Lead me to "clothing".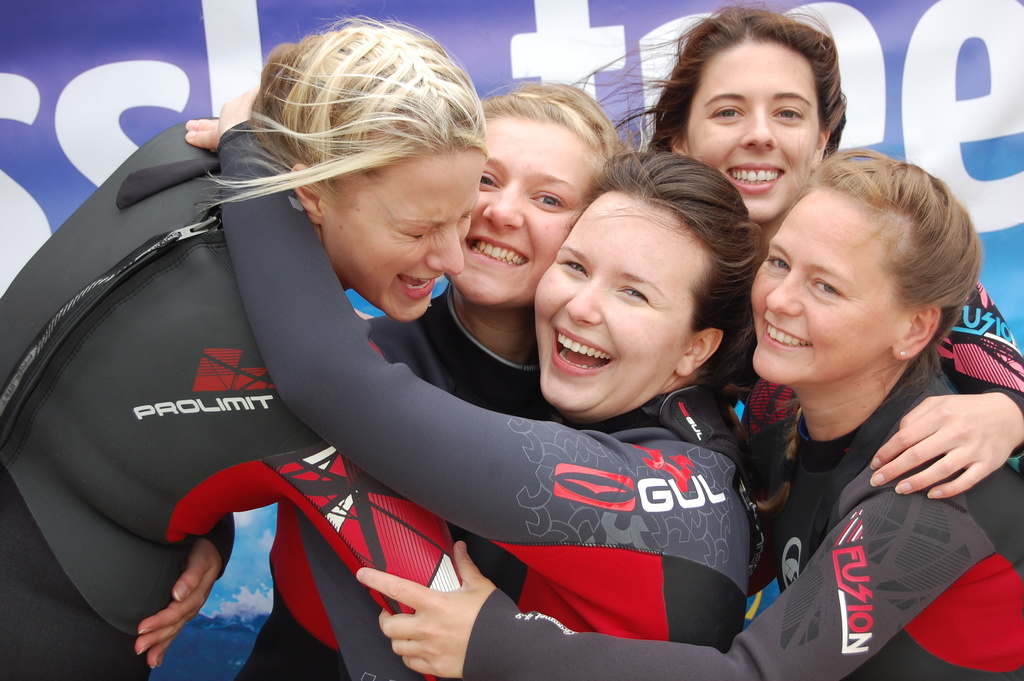
Lead to (463, 350, 1023, 680).
